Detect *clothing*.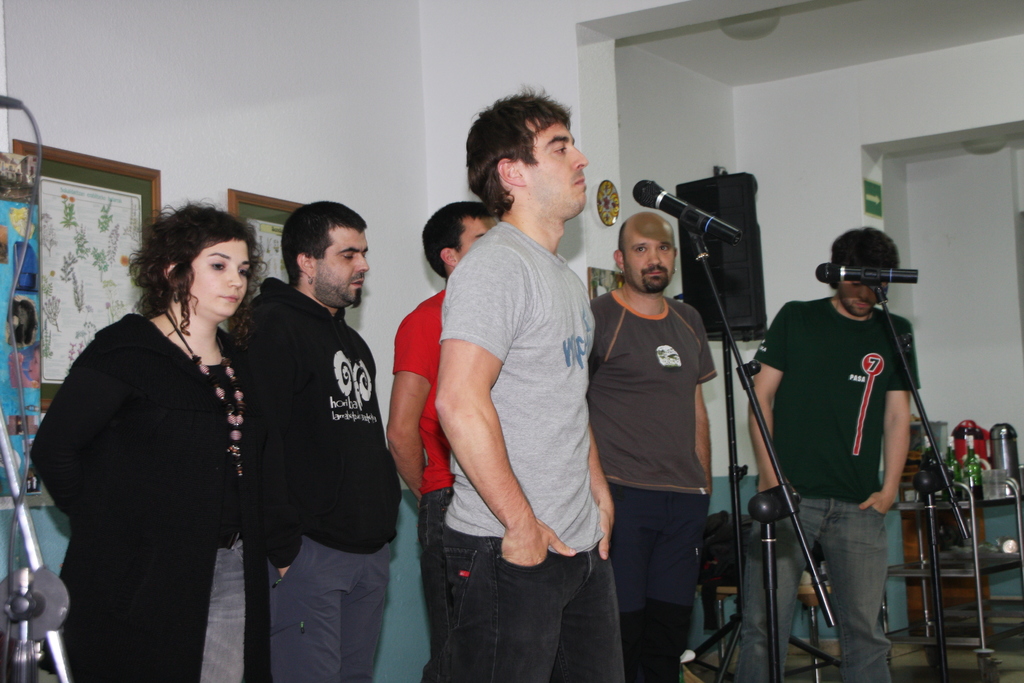
Detected at crop(436, 220, 628, 682).
